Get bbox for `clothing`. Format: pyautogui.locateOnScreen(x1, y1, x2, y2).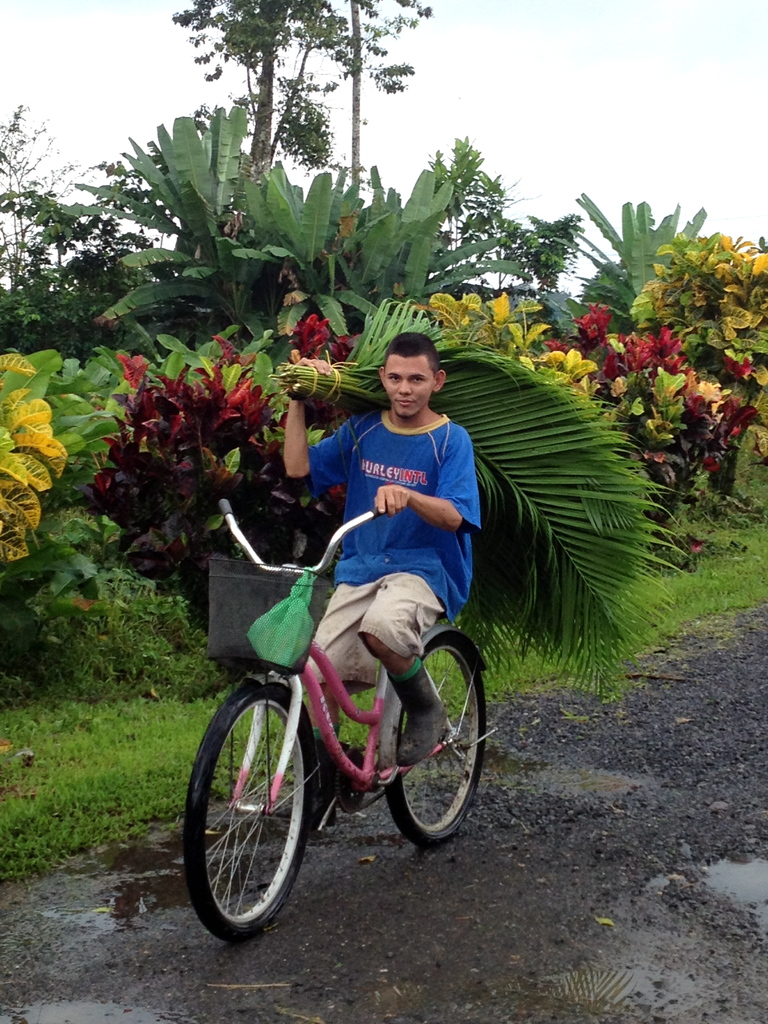
pyautogui.locateOnScreen(324, 358, 481, 620).
